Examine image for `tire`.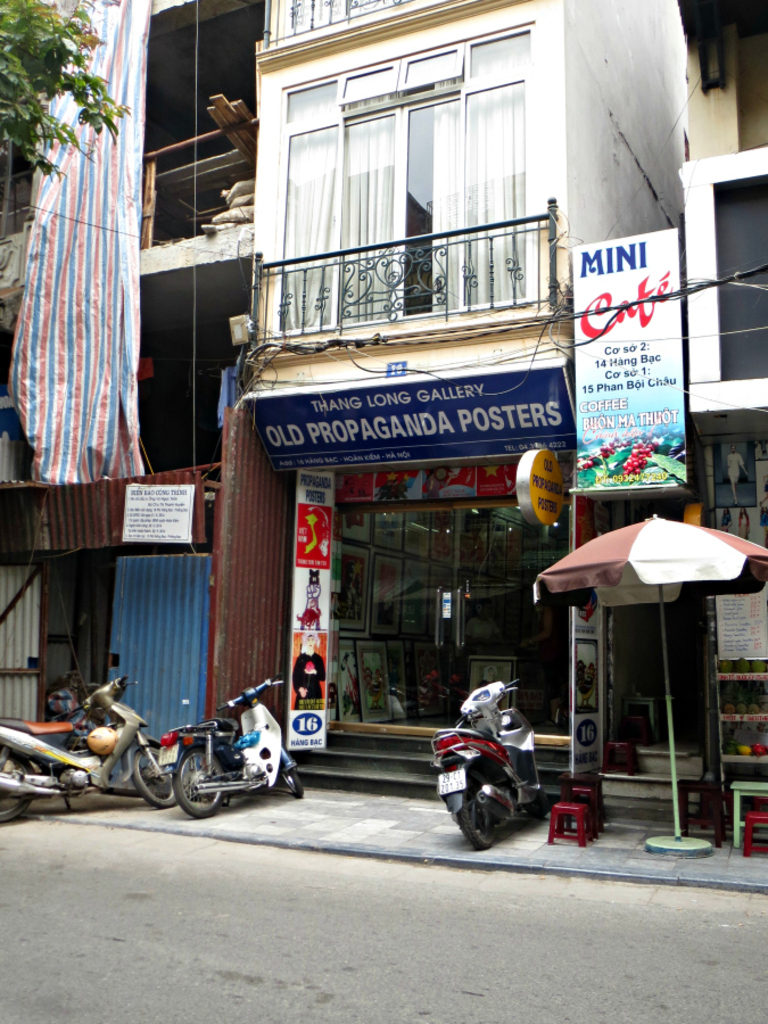
Examination result: (x1=278, y1=769, x2=303, y2=798).
